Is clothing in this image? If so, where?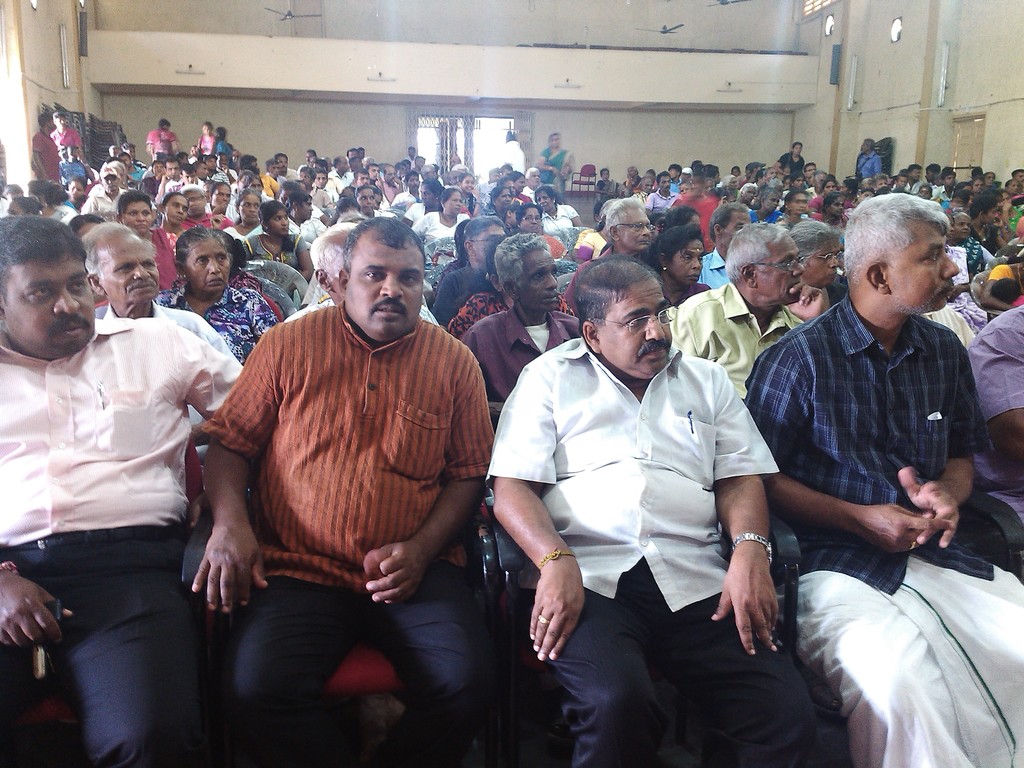
Yes, at bbox(51, 125, 81, 161).
